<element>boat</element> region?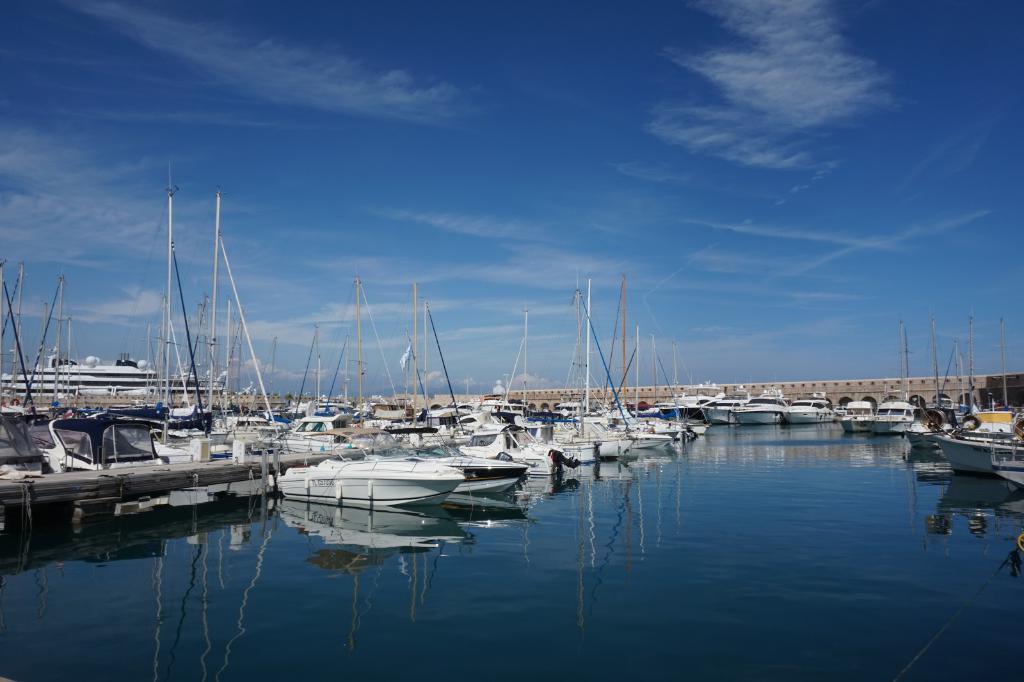
{"left": 786, "top": 396, "right": 833, "bottom": 425}
